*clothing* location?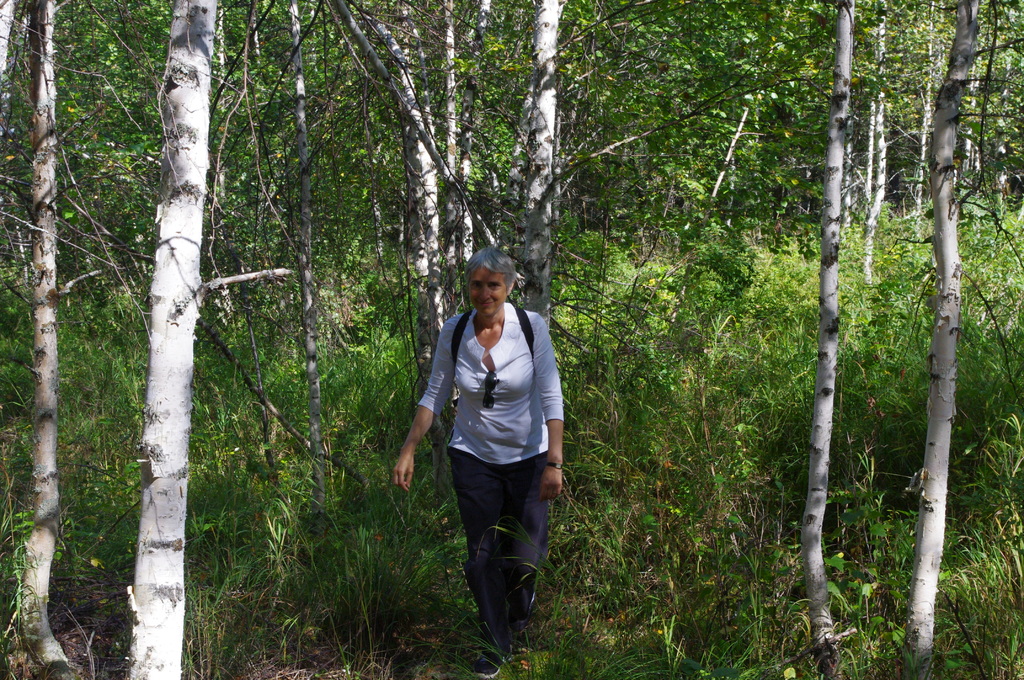
(left=412, top=269, right=570, bottom=613)
